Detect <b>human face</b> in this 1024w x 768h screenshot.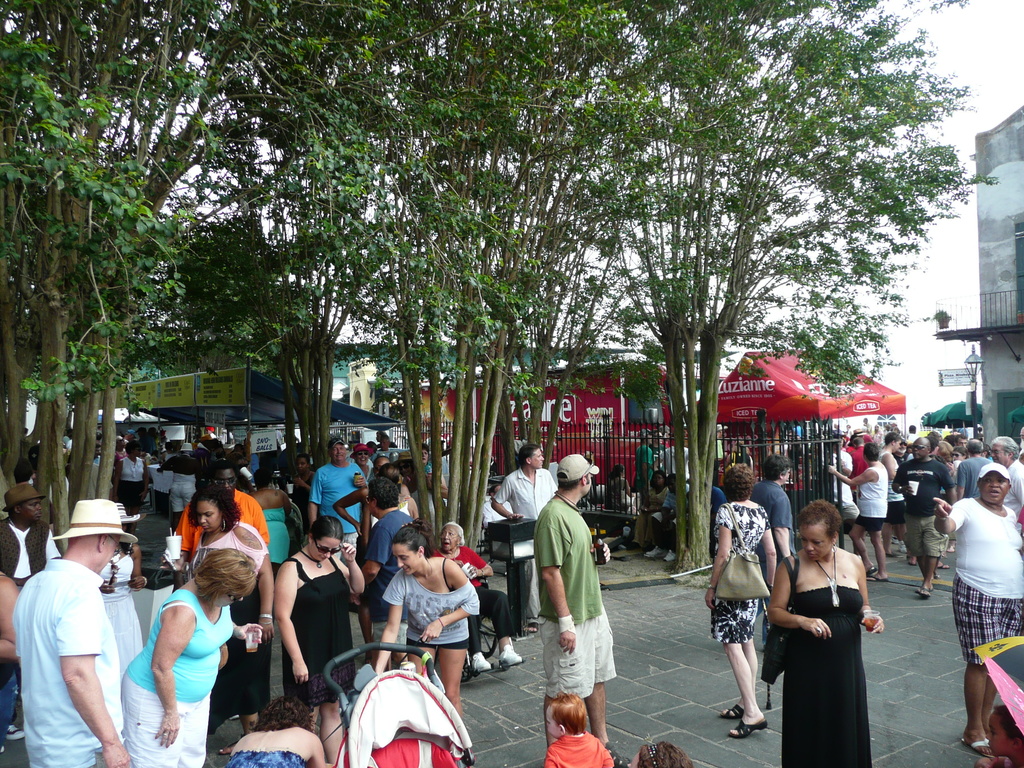
Detection: region(908, 438, 929, 458).
